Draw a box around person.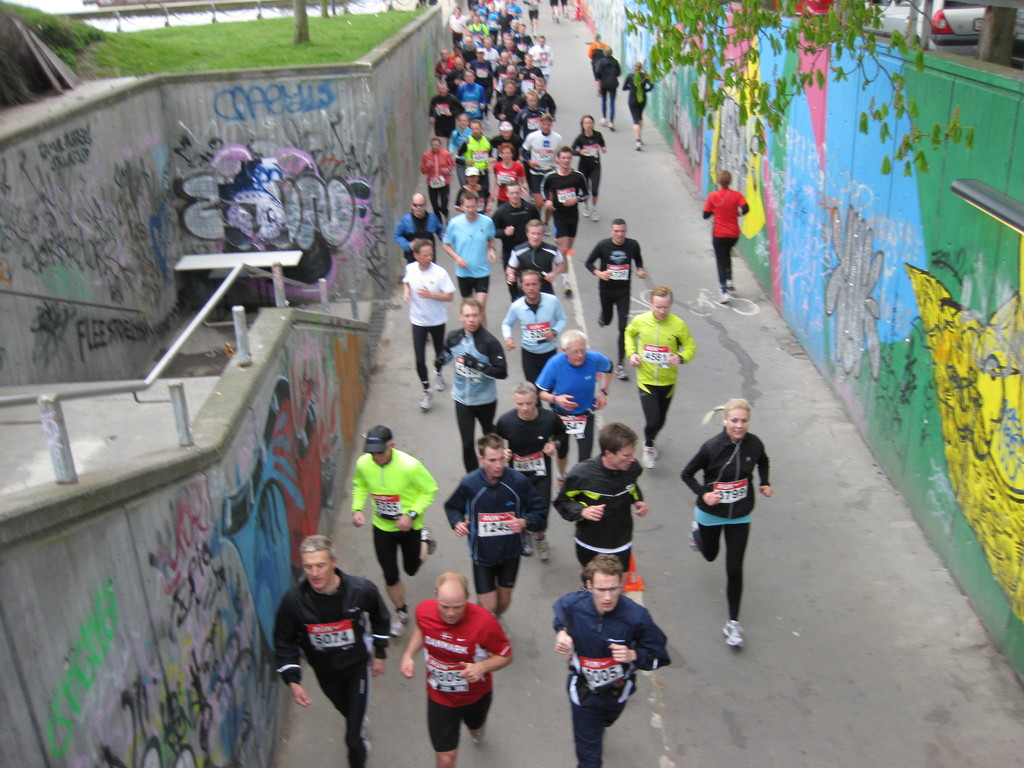
bbox=(700, 167, 749, 305).
